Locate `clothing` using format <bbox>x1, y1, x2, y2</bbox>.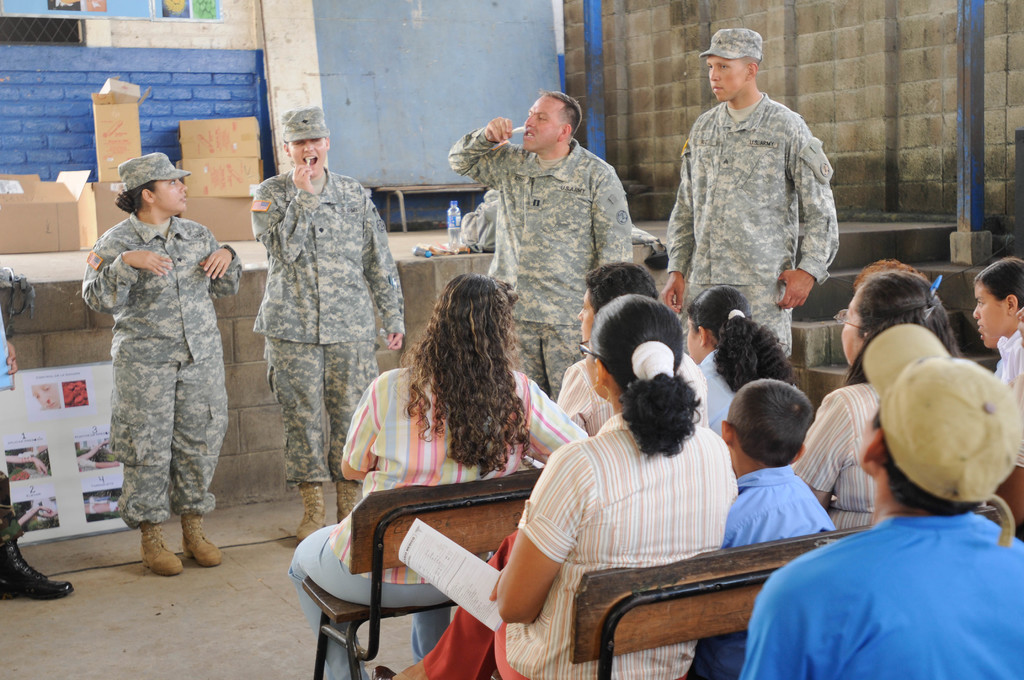
<bbox>789, 381, 875, 509</bbox>.
